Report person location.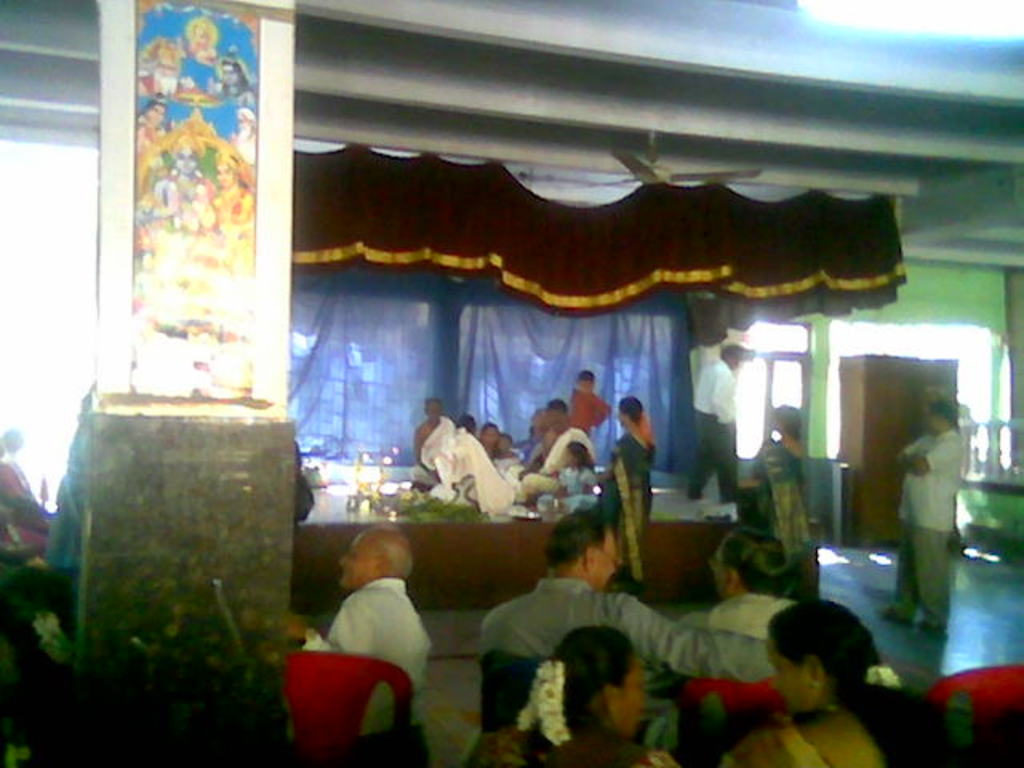
Report: Rect(318, 546, 438, 722).
